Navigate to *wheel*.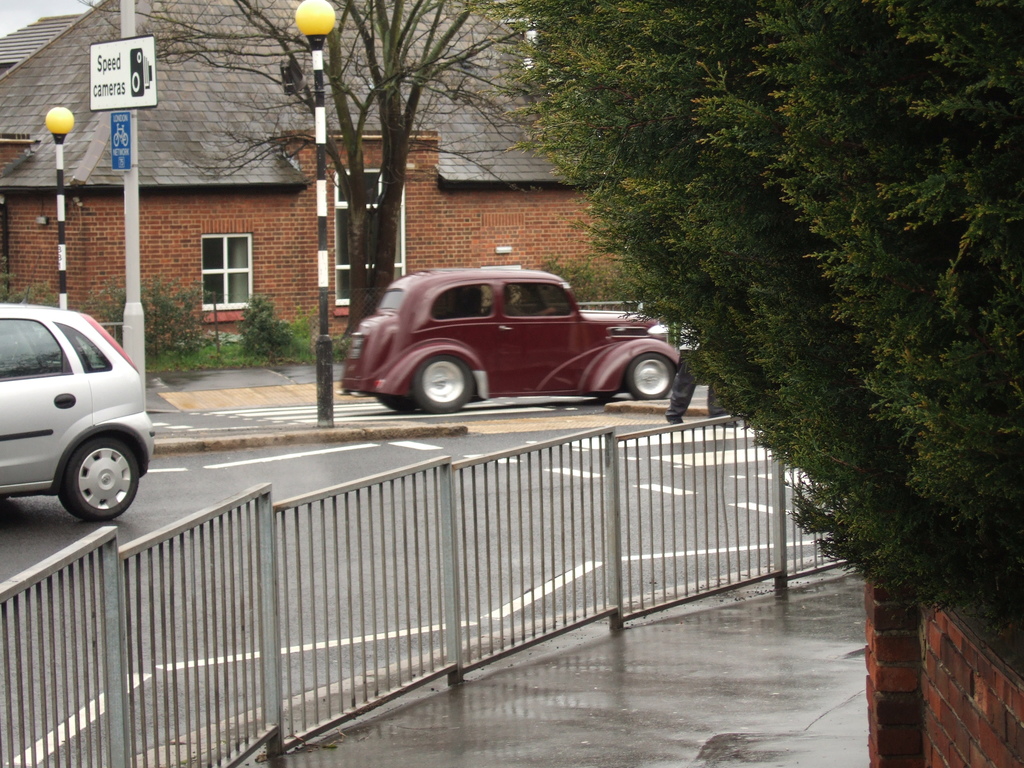
Navigation target: crop(413, 355, 473, 415).
